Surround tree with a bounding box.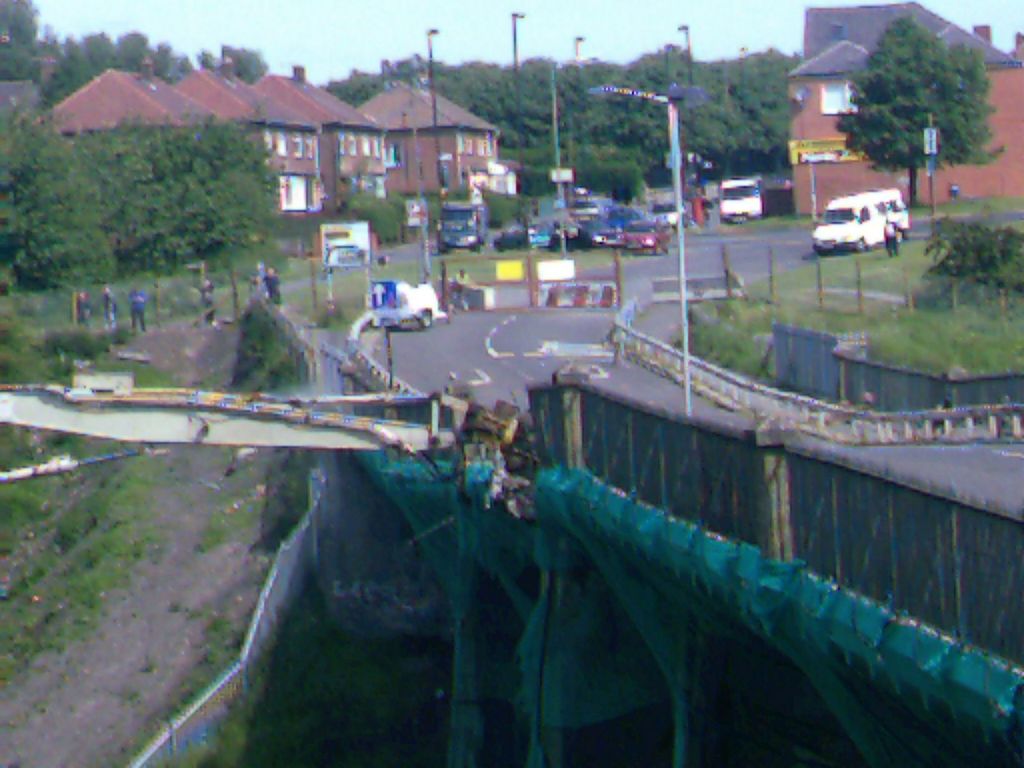
detection(138, 32, 195, 90).
